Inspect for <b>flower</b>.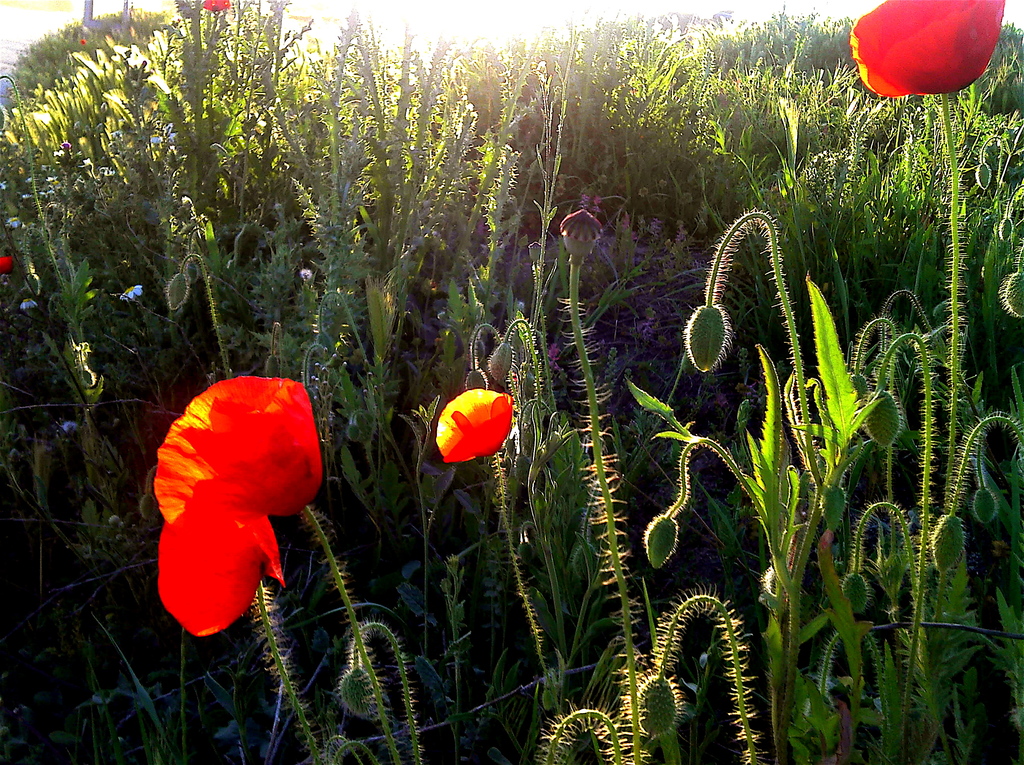
Inspection: (x1=849, y1=0, x2=1007, y2=95).
